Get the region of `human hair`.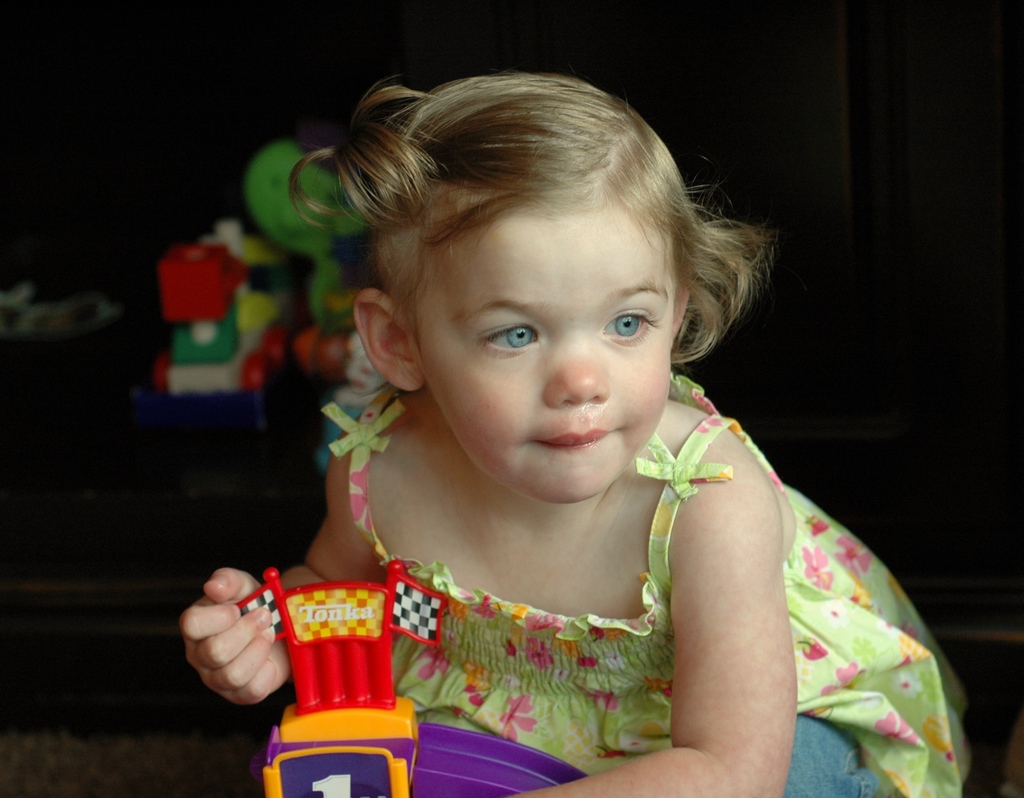
282/65/778/362.
